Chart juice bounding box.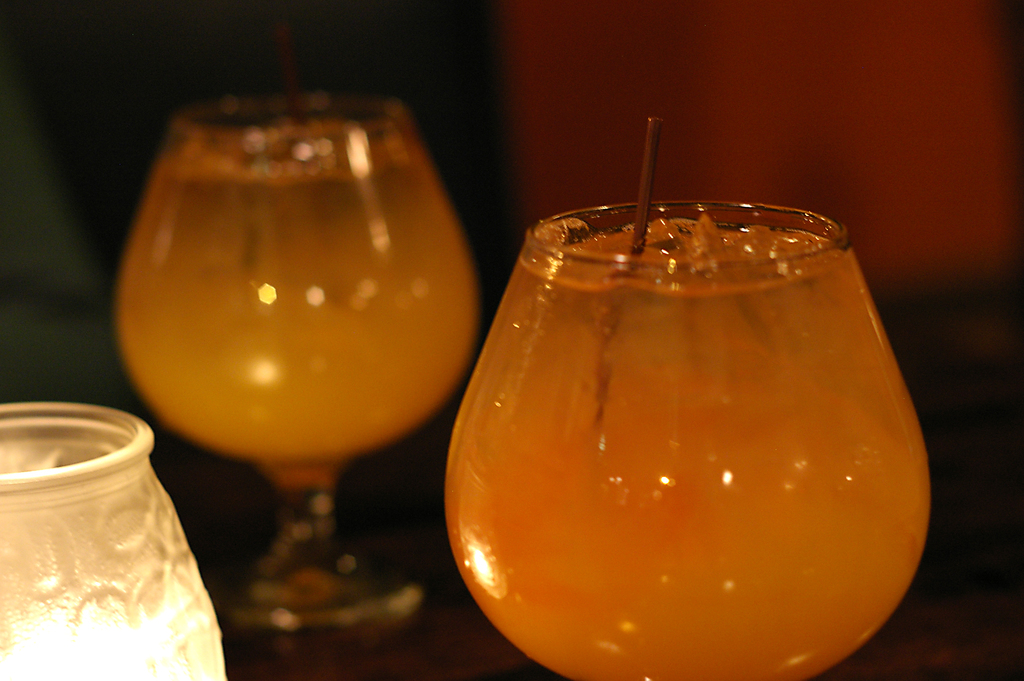
Charted: (116, 132, 481, 495).
